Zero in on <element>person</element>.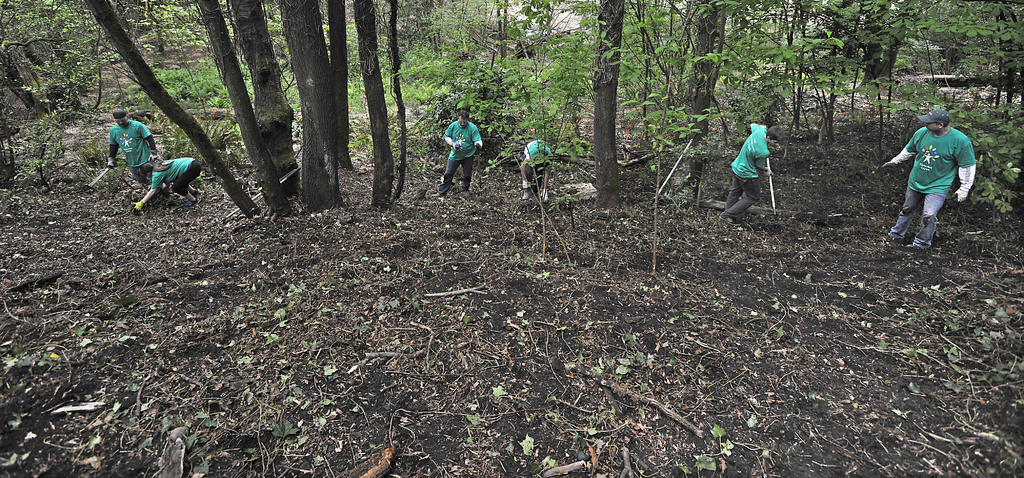
Zeroed in: crop(874, 108, 972, 247).
